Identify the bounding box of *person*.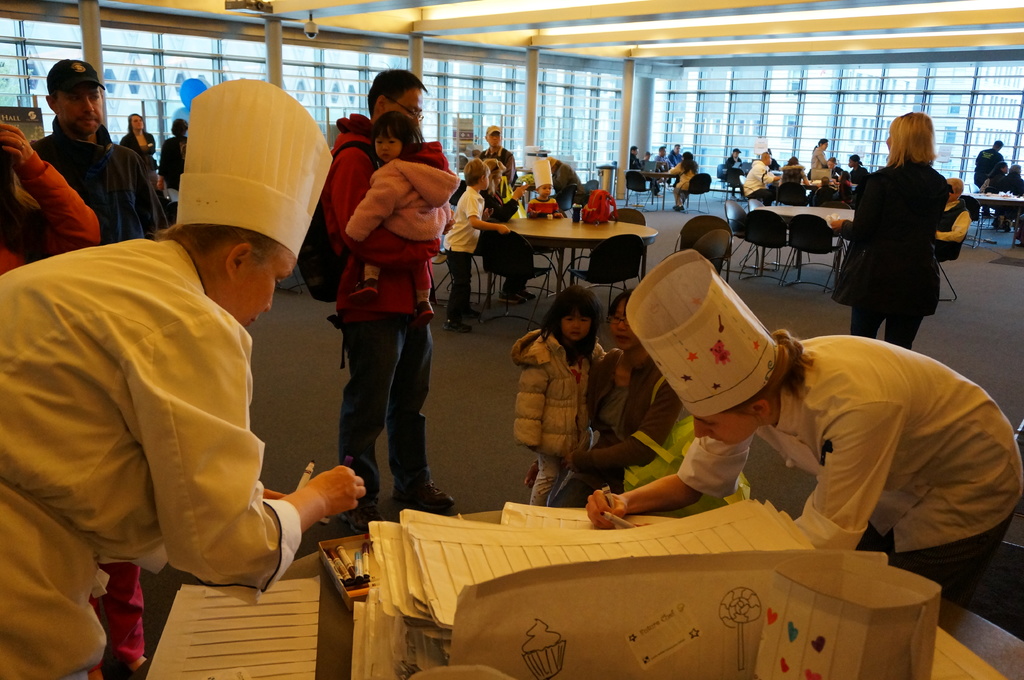
bbox=(119, 108, 160, 182).
